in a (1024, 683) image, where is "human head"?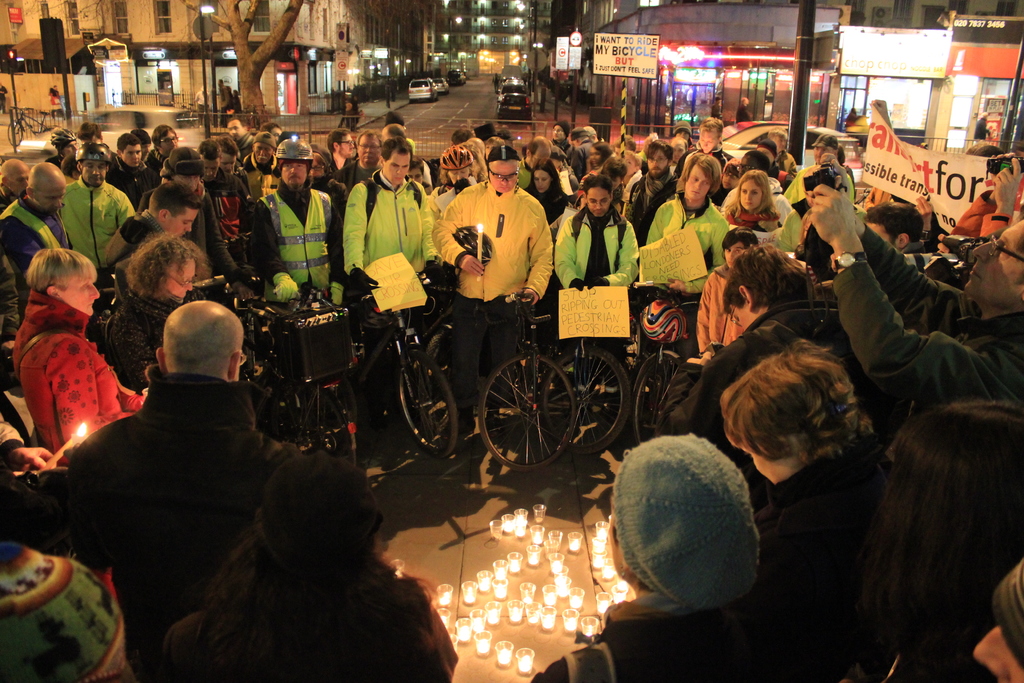
644:139:675:183.
